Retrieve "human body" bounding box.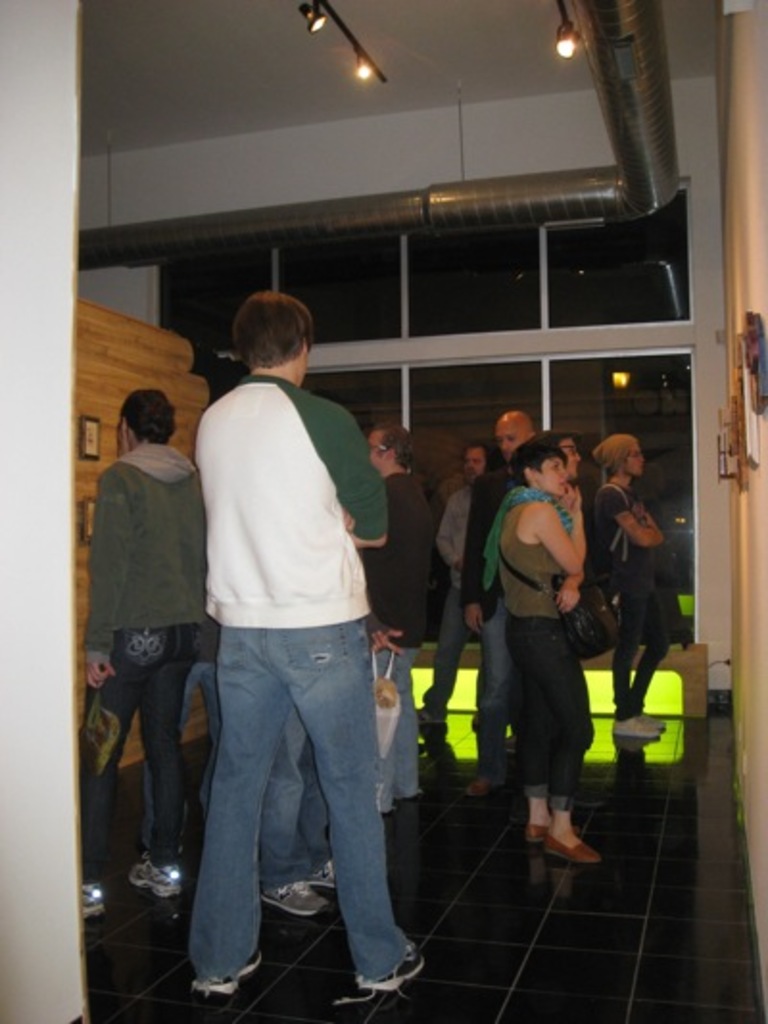
Bounding box: [x1=411, y1=478, x2=509, y2=799].
